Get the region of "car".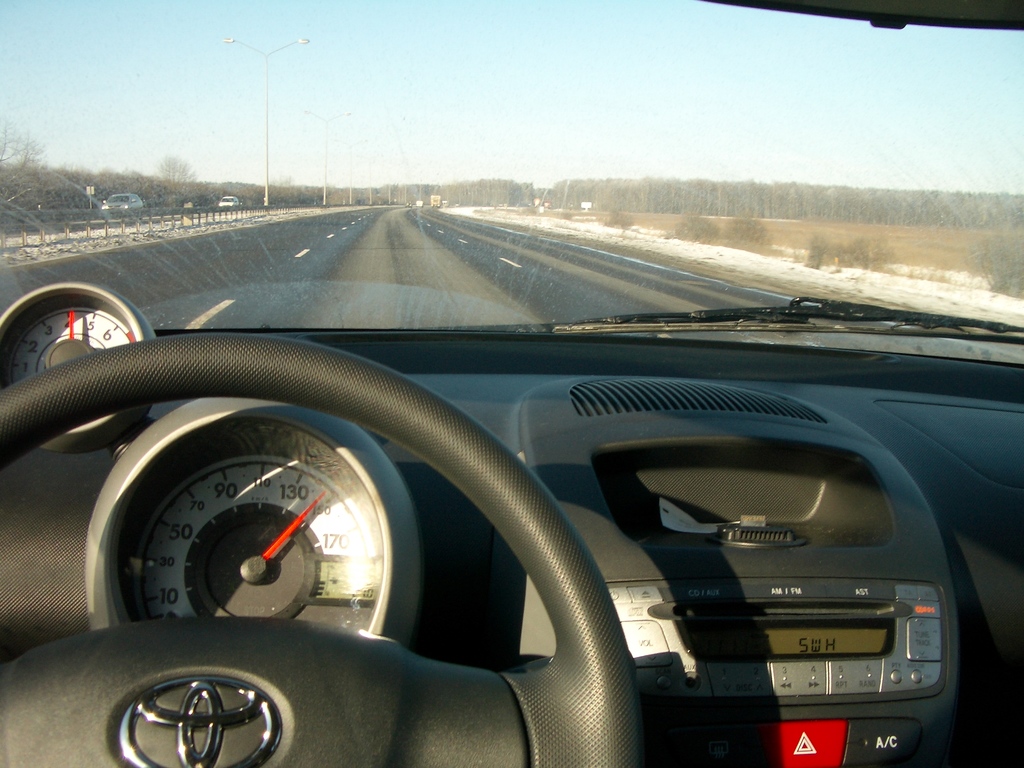
bbox=(216, 192, 241, 206).
